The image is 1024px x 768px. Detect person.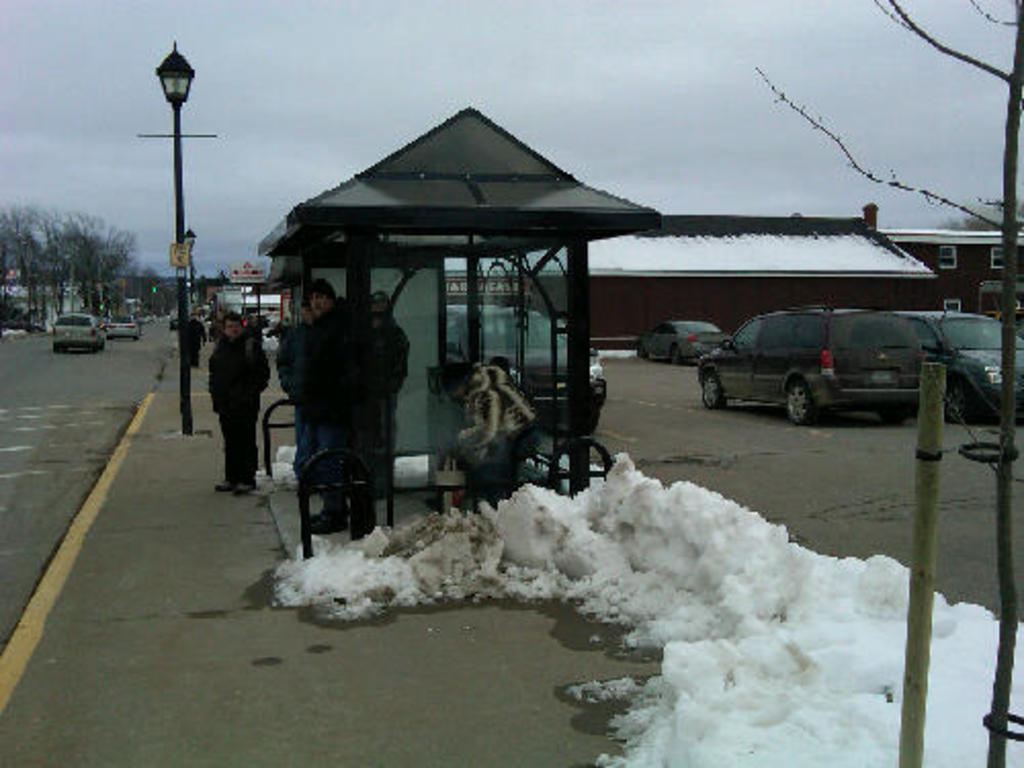
Detection: 274 268 354 530.
